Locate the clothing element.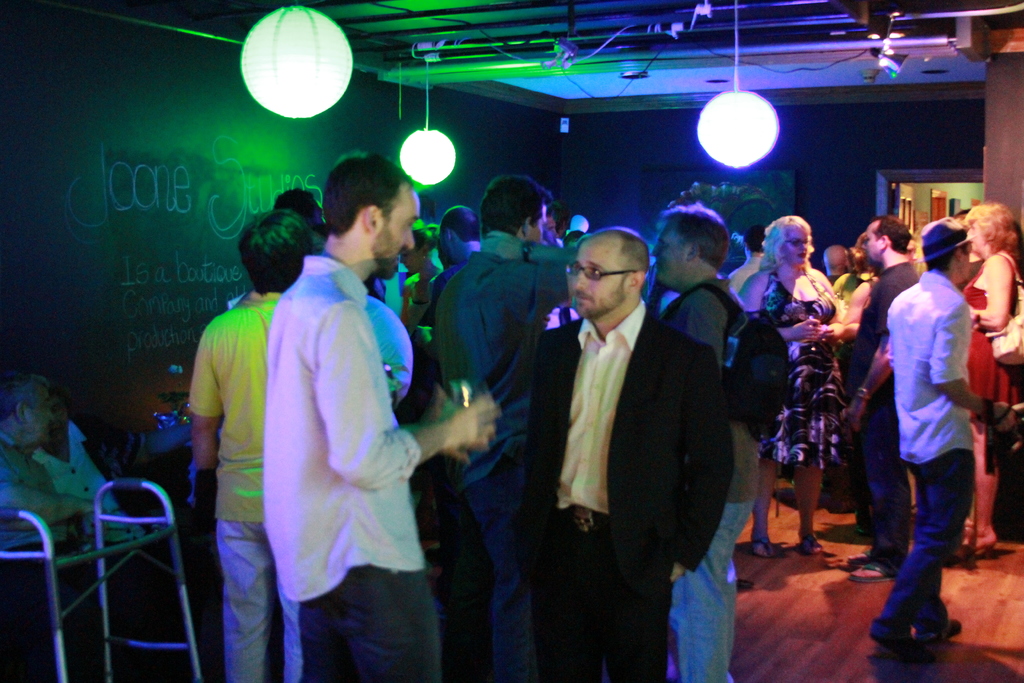
Element bbox: x1=553, y1=299, x2=651, y2=509.
